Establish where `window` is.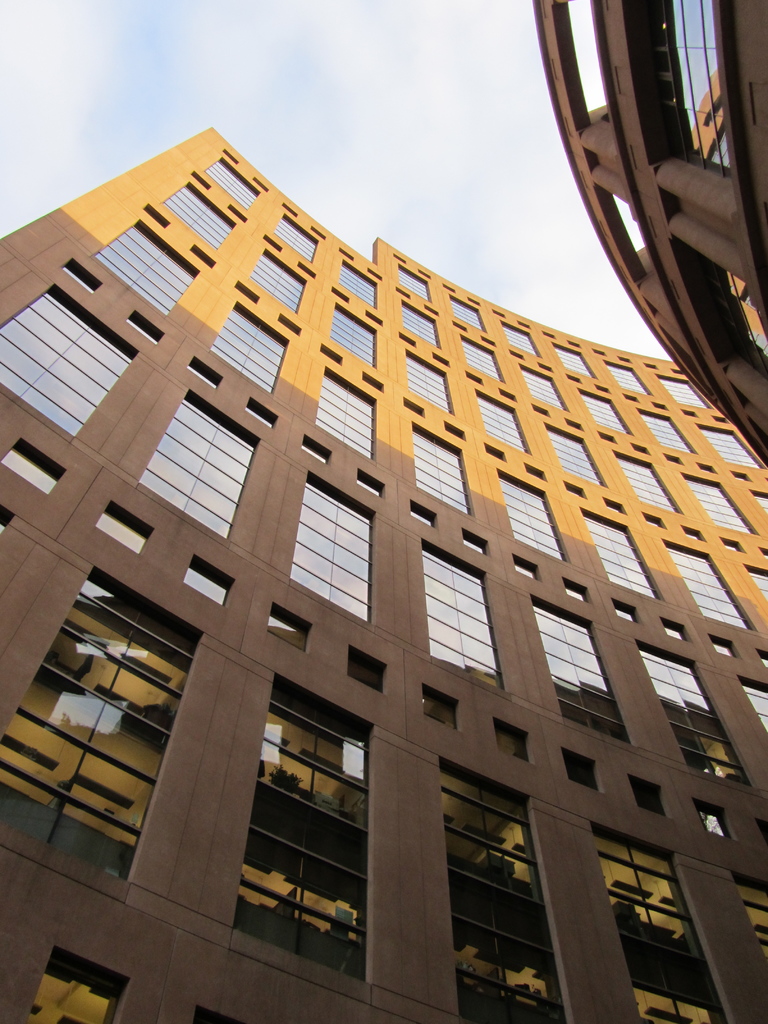
Established at bbox=(671, 246, 767, 398).
